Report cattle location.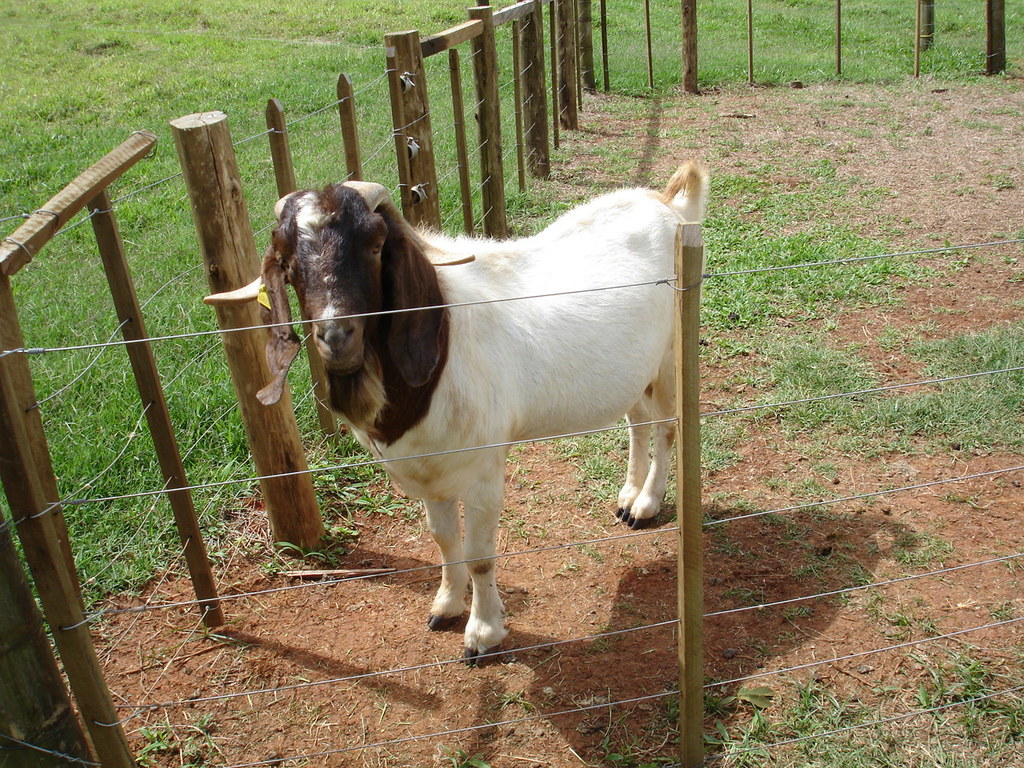
Report: [x1=244, y1=155, x2=709, y2=659].
